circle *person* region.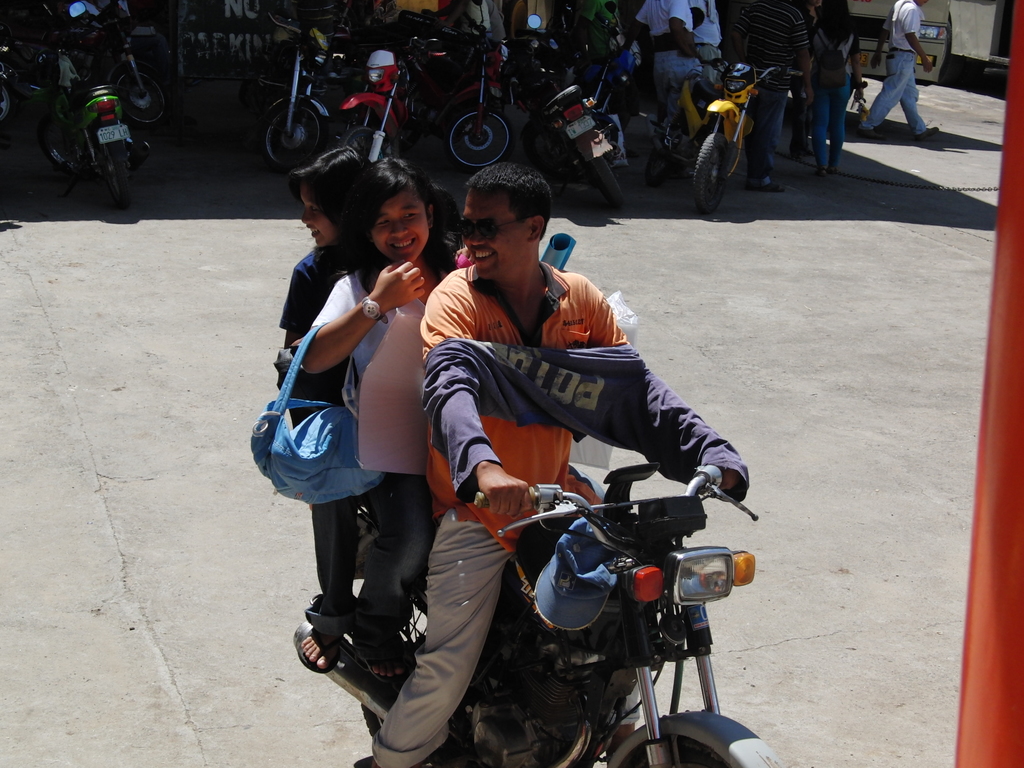
Region: {"x1": 304, "y1": 148, "x2": 465, "y2": 654}.
